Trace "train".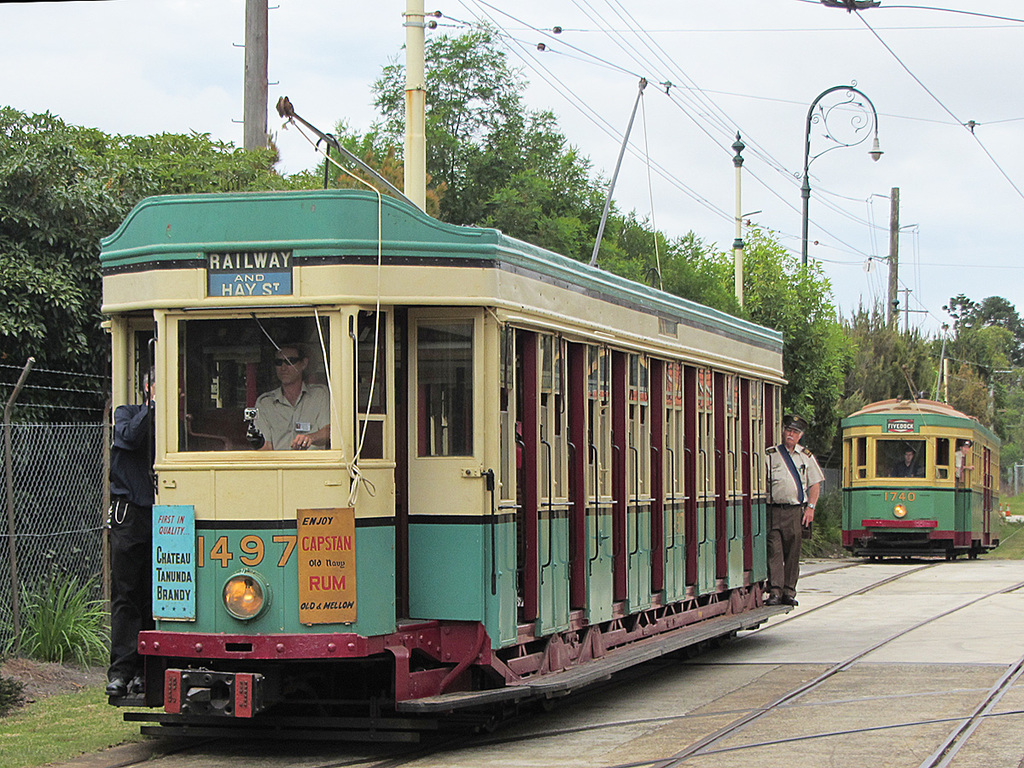
Traced to region(97, 78, 790, 744).
